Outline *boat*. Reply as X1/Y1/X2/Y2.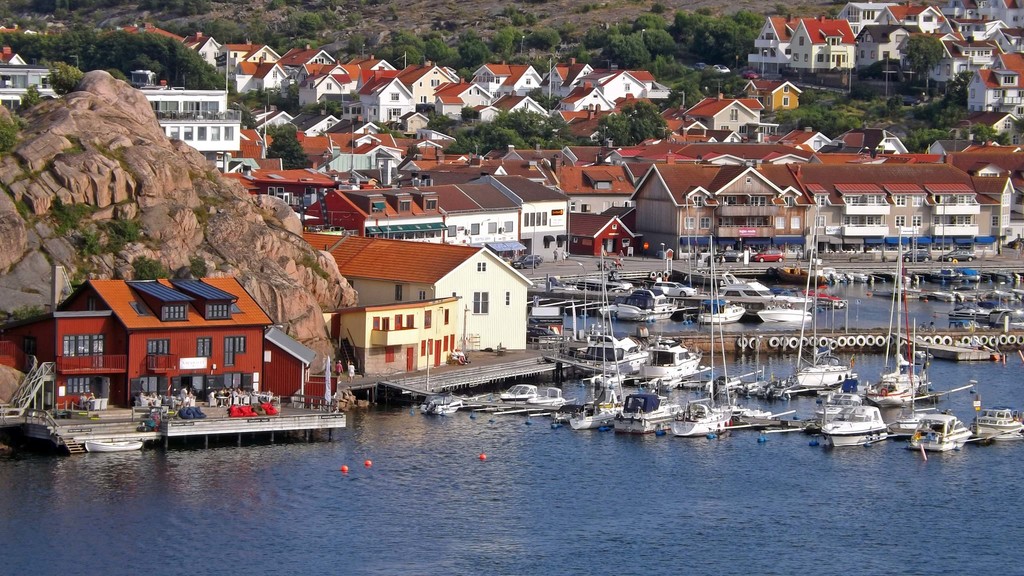
908/413/979/457.
